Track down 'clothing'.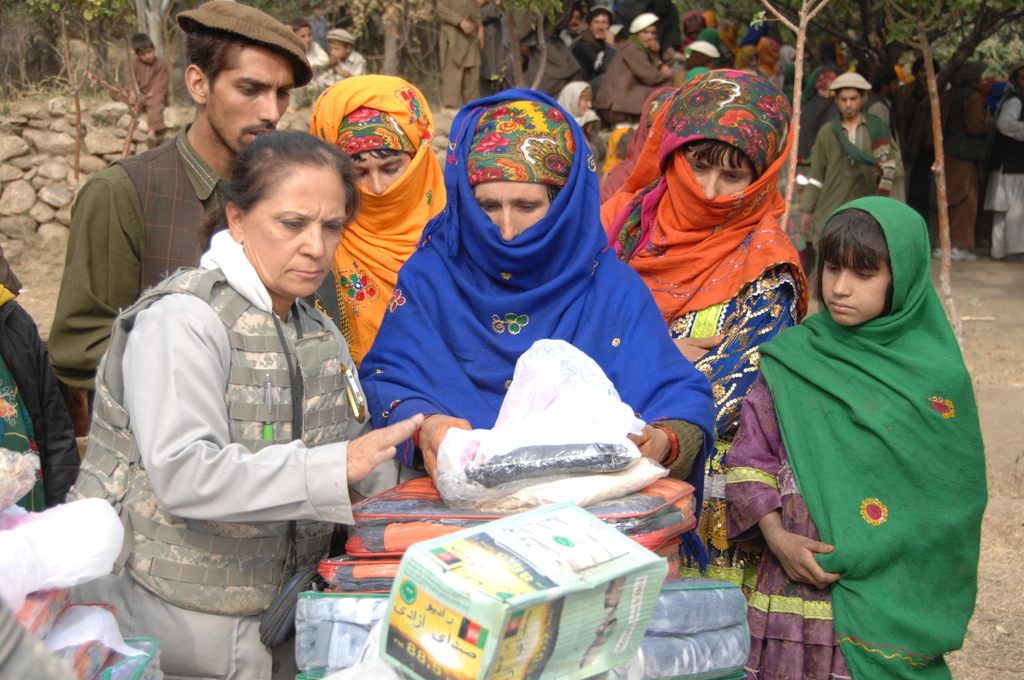
Tracked to (left=803, top=74, right=886, bottom=248).
